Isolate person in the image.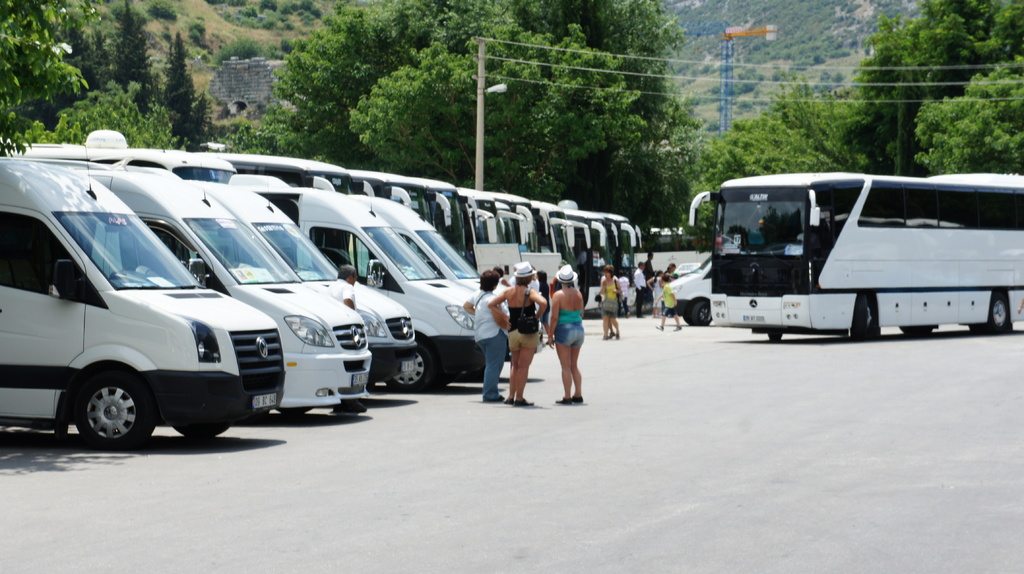
Isolated region: left=659, top=262, right=680, bottom=317.
